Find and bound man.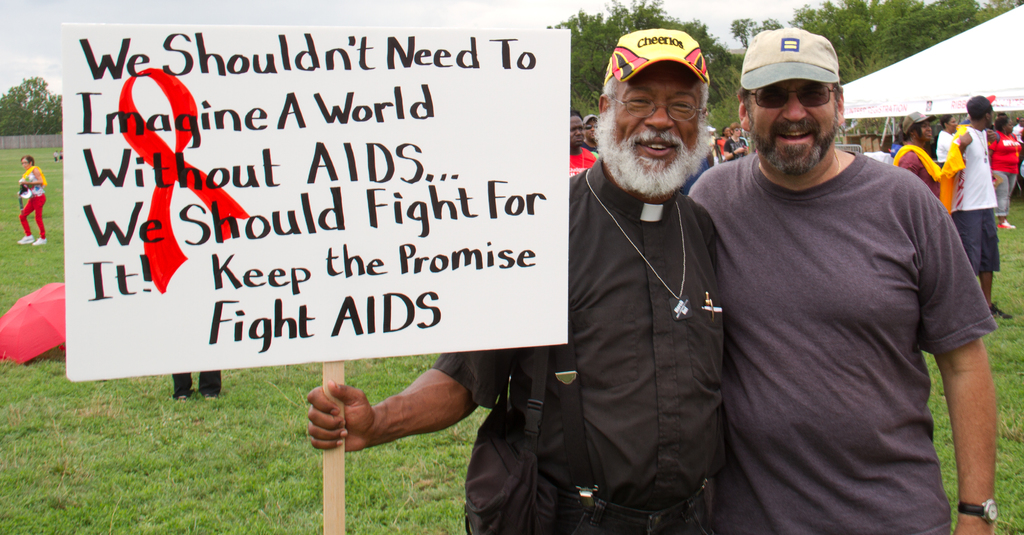
Bound: 938, 96, 1014, 321.
